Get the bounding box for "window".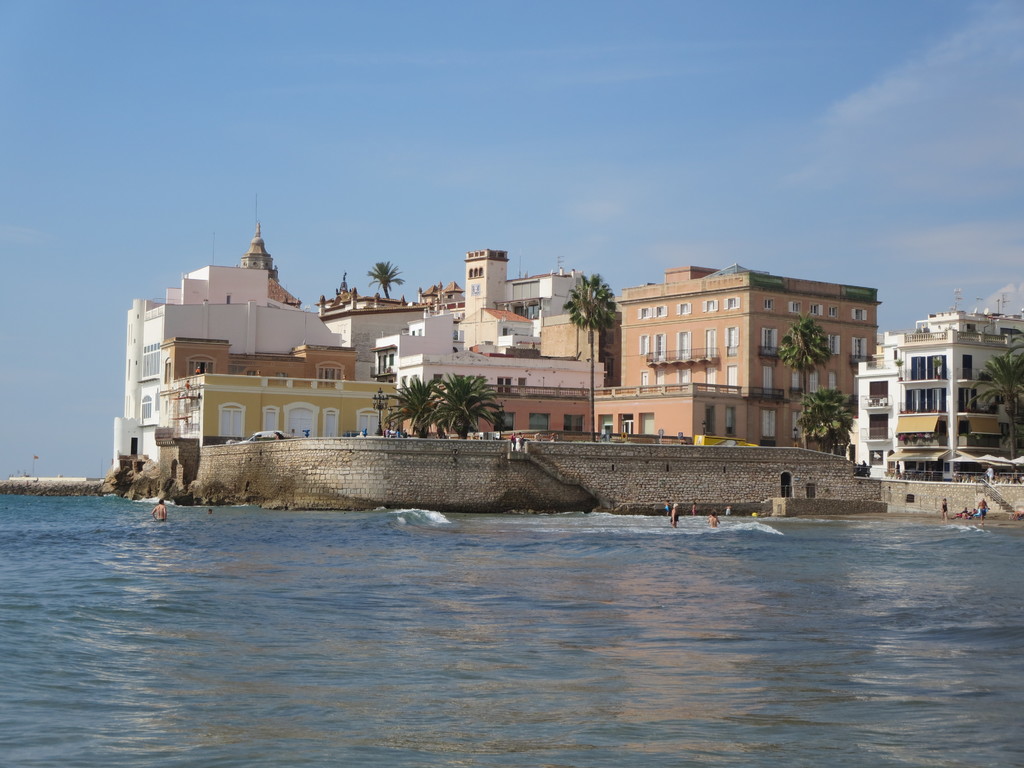
left=857, top=308, right=868, bottom=323.
